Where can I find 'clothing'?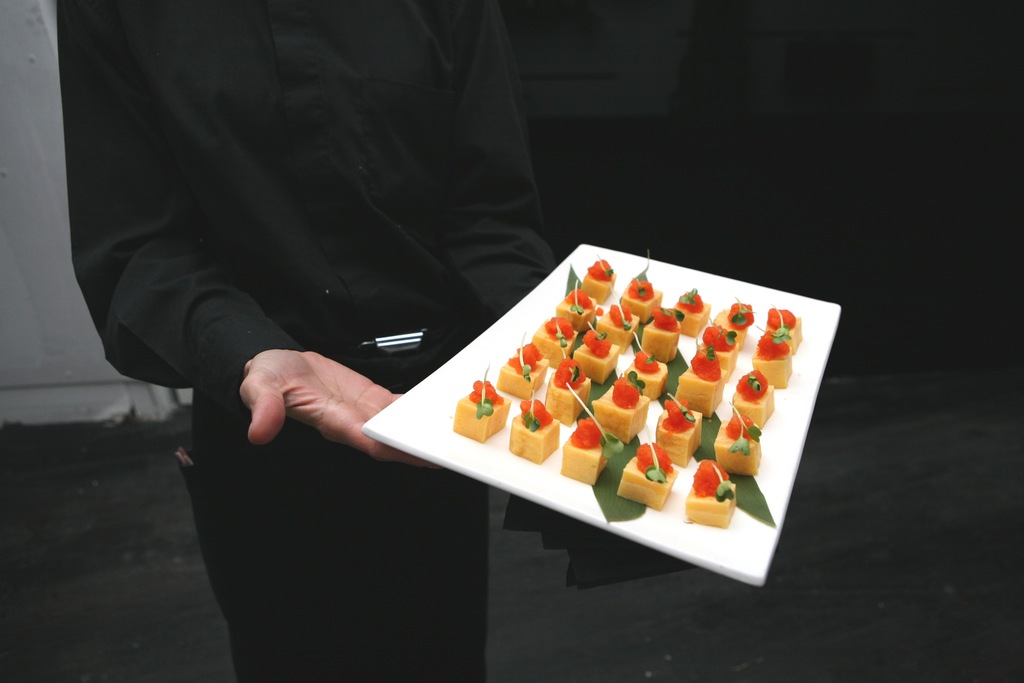
You can find it at [62,0,552,413].
